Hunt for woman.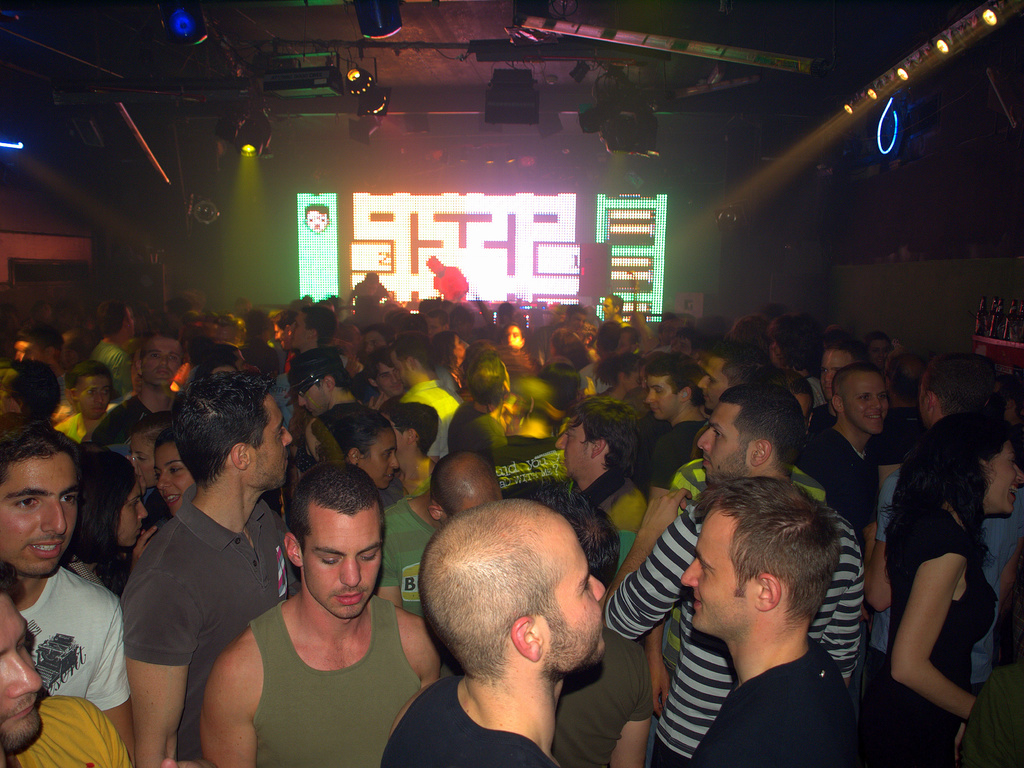
Hunted down at region(64, 446, 162, 585).
